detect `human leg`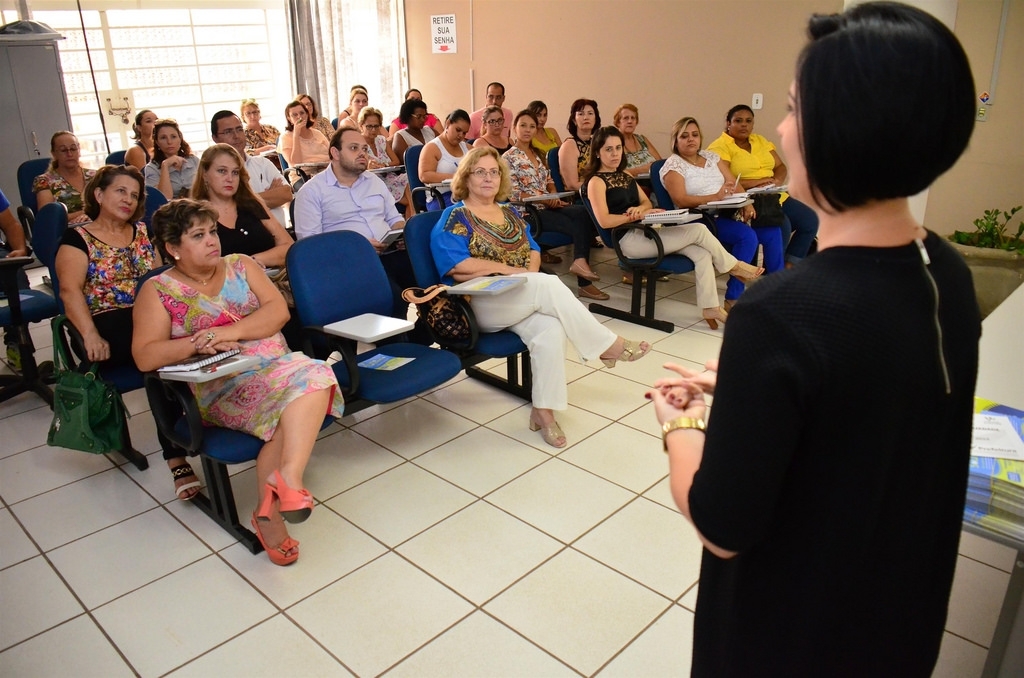
(525,218,614,296)
